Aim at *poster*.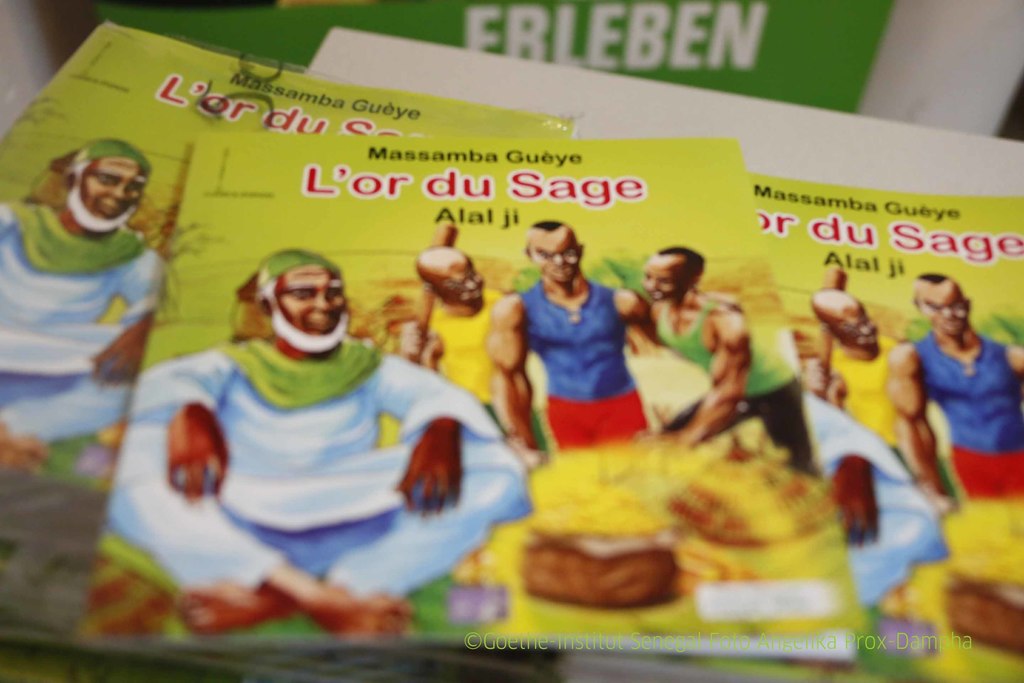
Aimed at region(577, 170, 1023, 682).
